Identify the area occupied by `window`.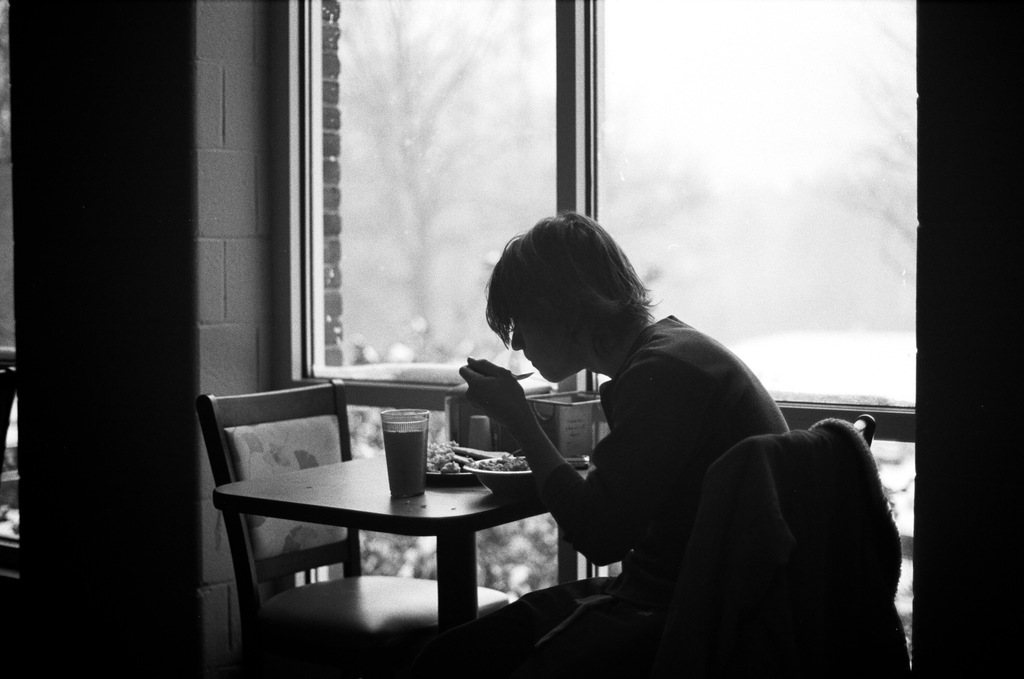
Area: box=[271, 0, 929, 676].
